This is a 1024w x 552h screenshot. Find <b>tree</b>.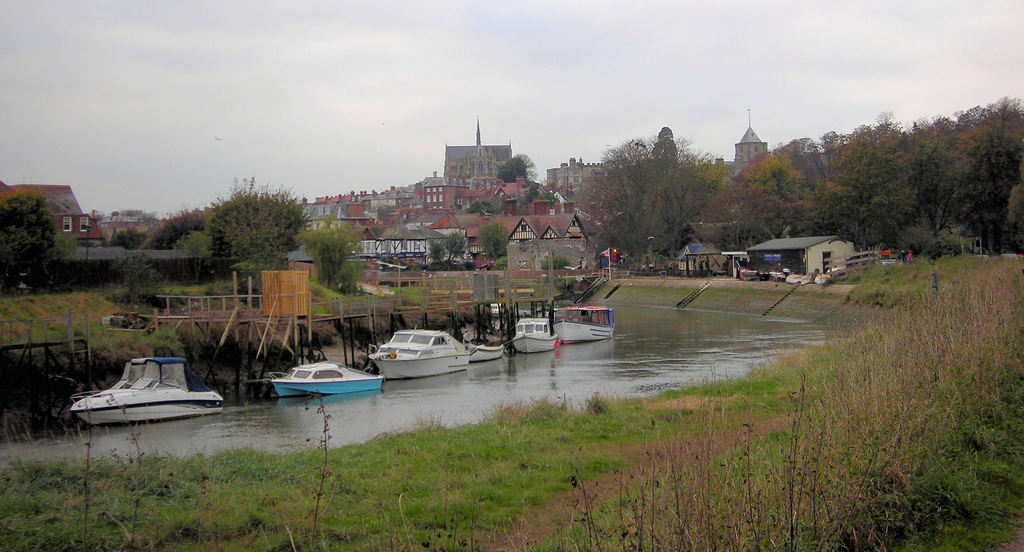
Bounding box: {"left": 1, "top": 183, "right": 65, "bottom": 275}.
